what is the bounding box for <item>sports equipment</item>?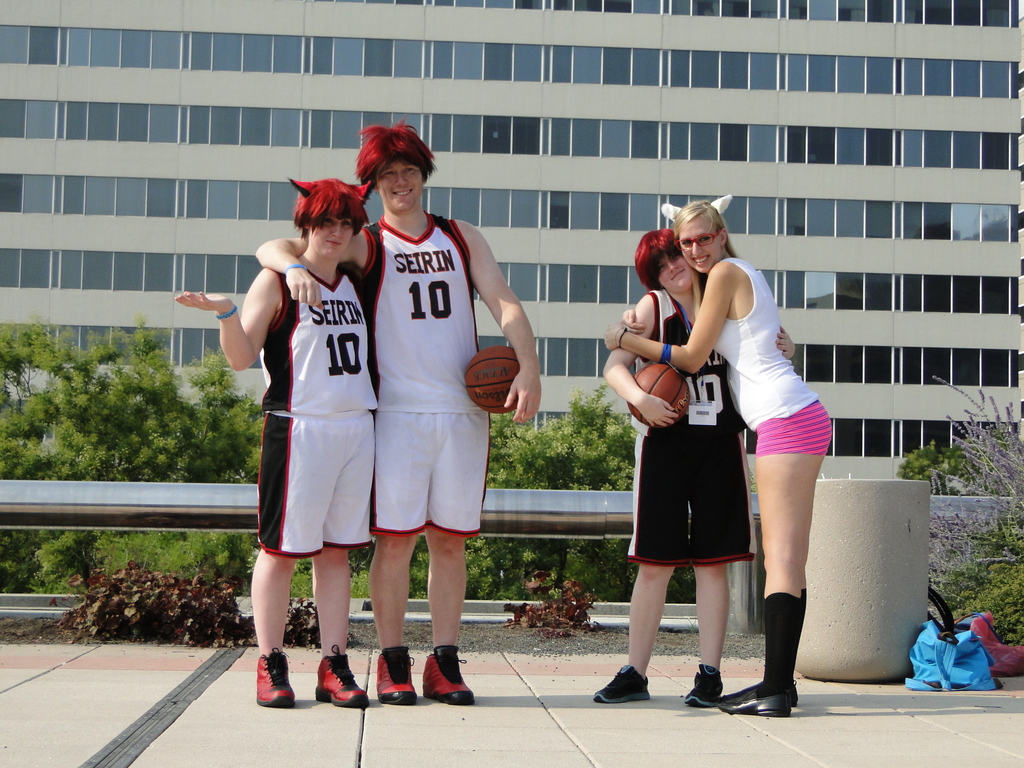
630:360:691:426.
